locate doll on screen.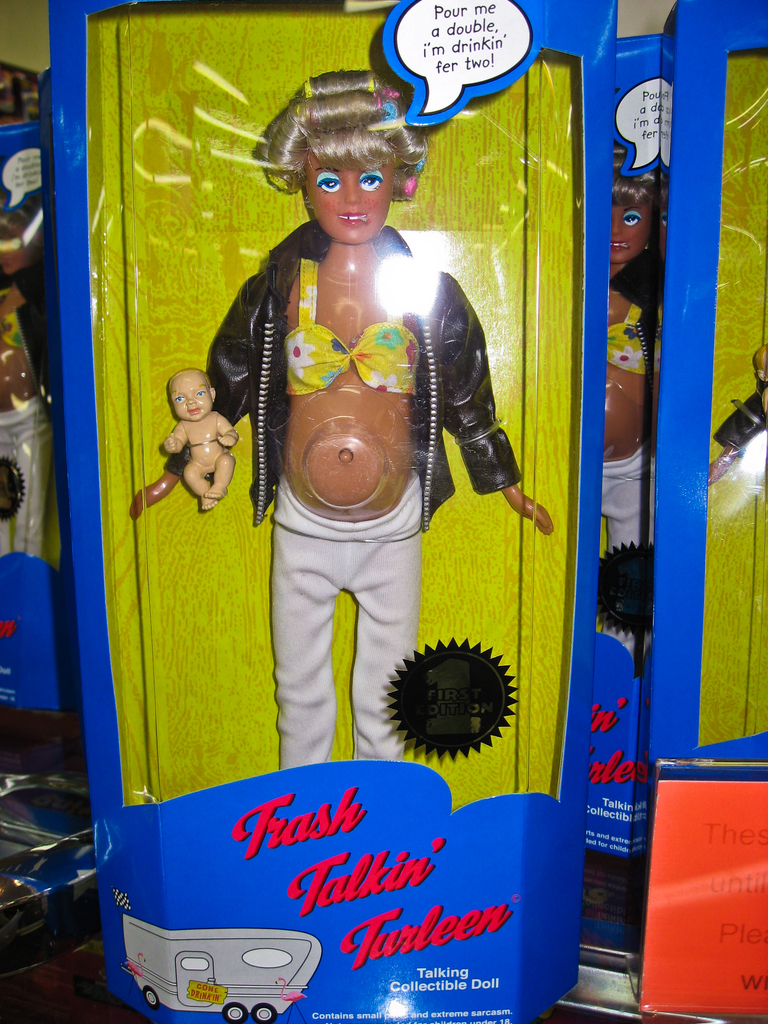
On screen at left=586, top=132, right=658, bottom=668.
